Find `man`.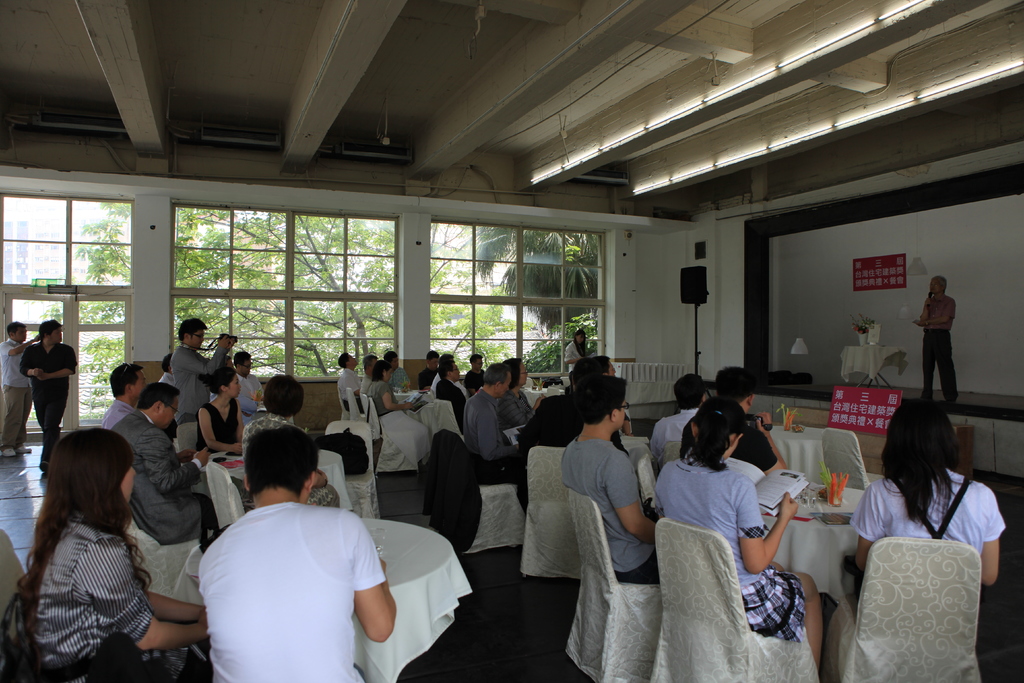
(left=912, top=274, right=971, bottom=403).
